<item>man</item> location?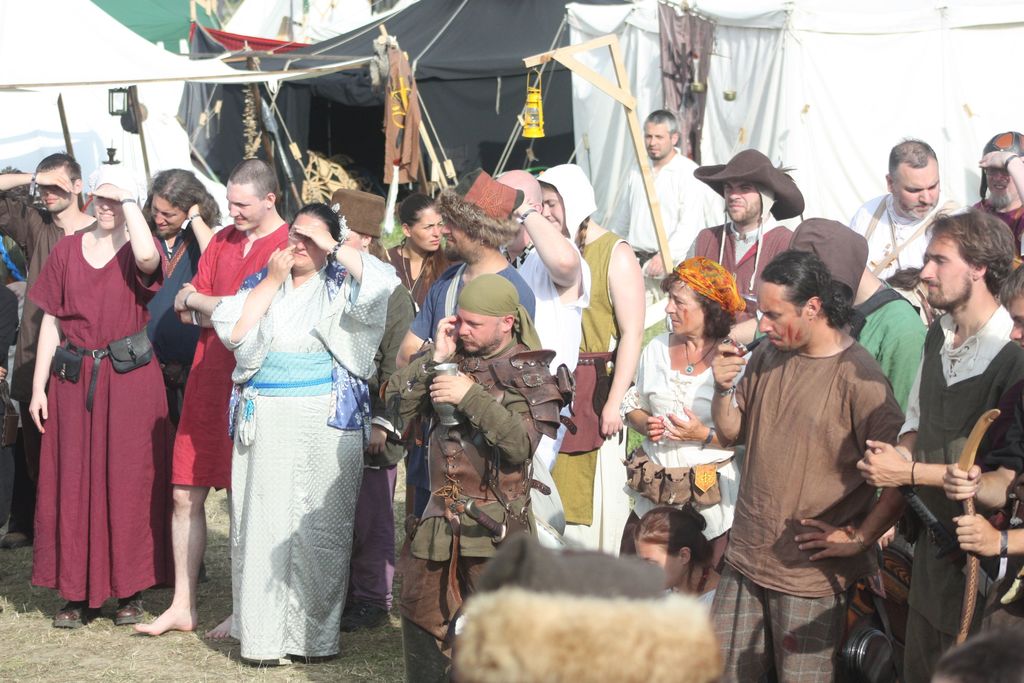
bbox(367, 273, 565, 682)
